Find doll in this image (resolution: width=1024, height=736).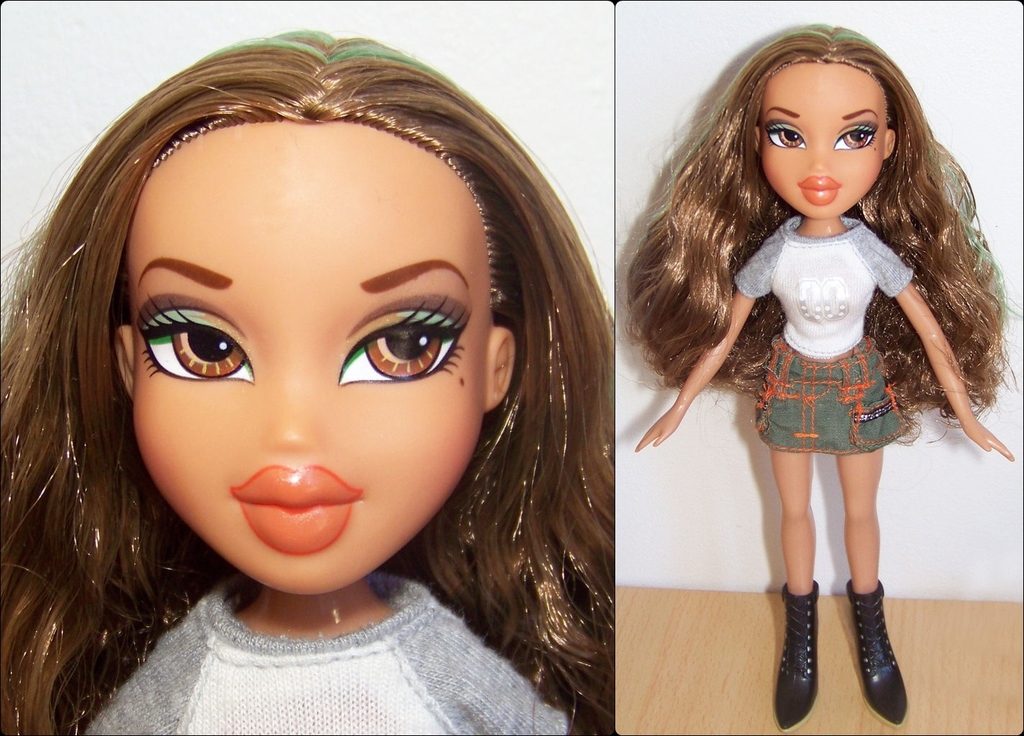
(0,25,614,735).
